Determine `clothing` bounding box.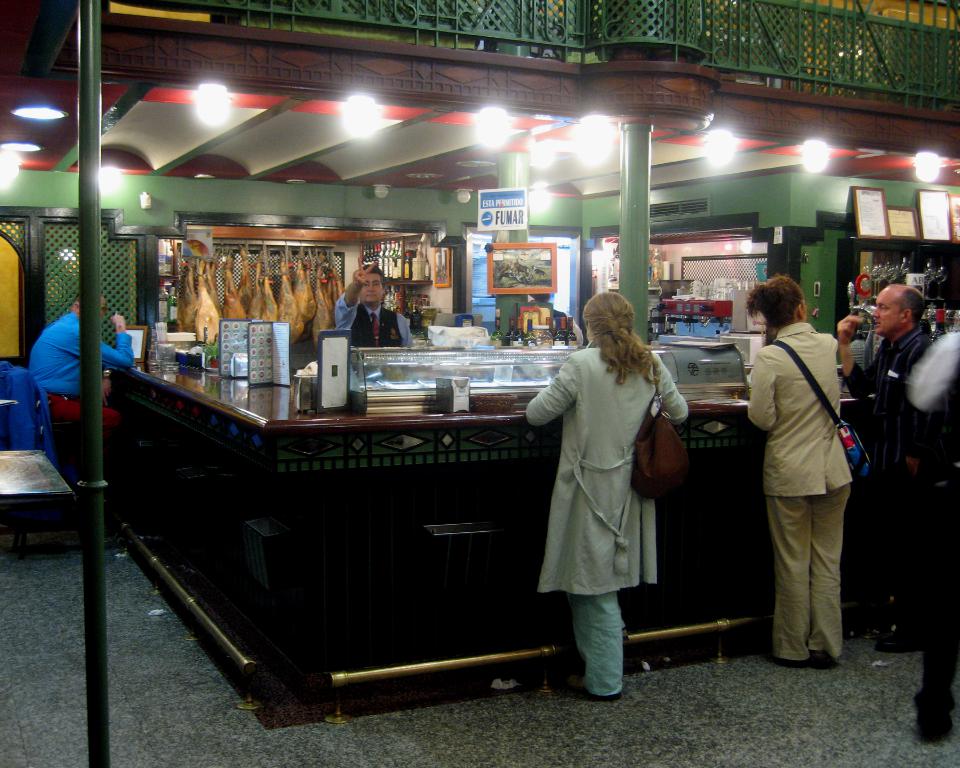
Determined: 37:311:112:429.
